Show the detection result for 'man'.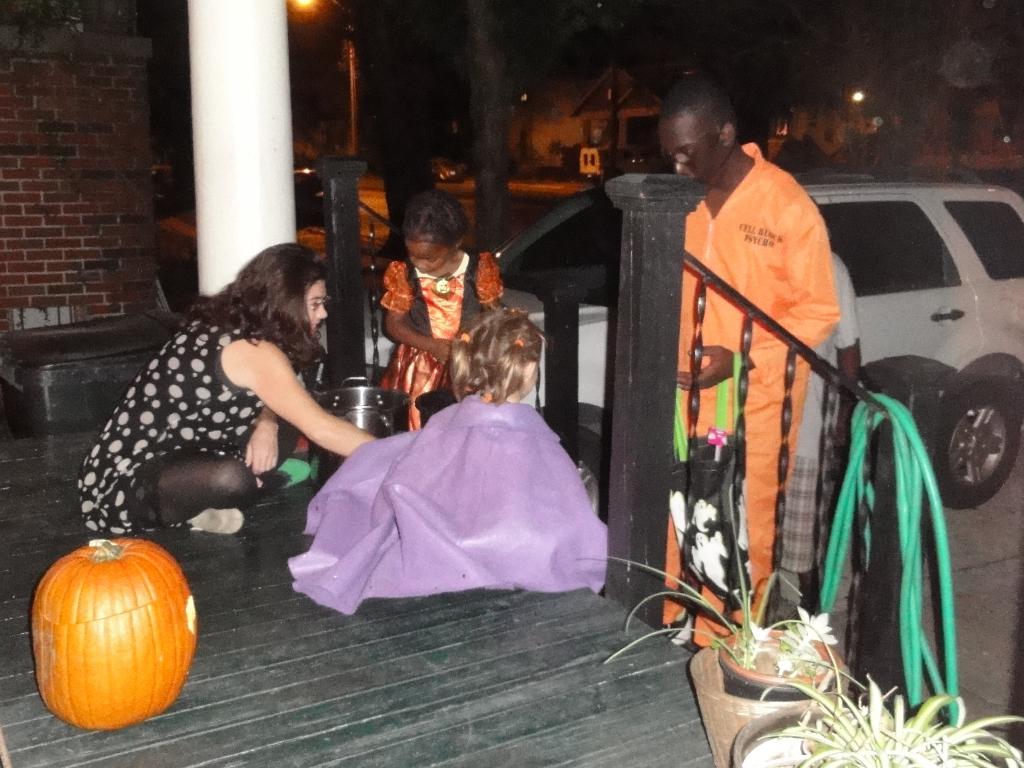
detection(648, 77, 851, 651).
